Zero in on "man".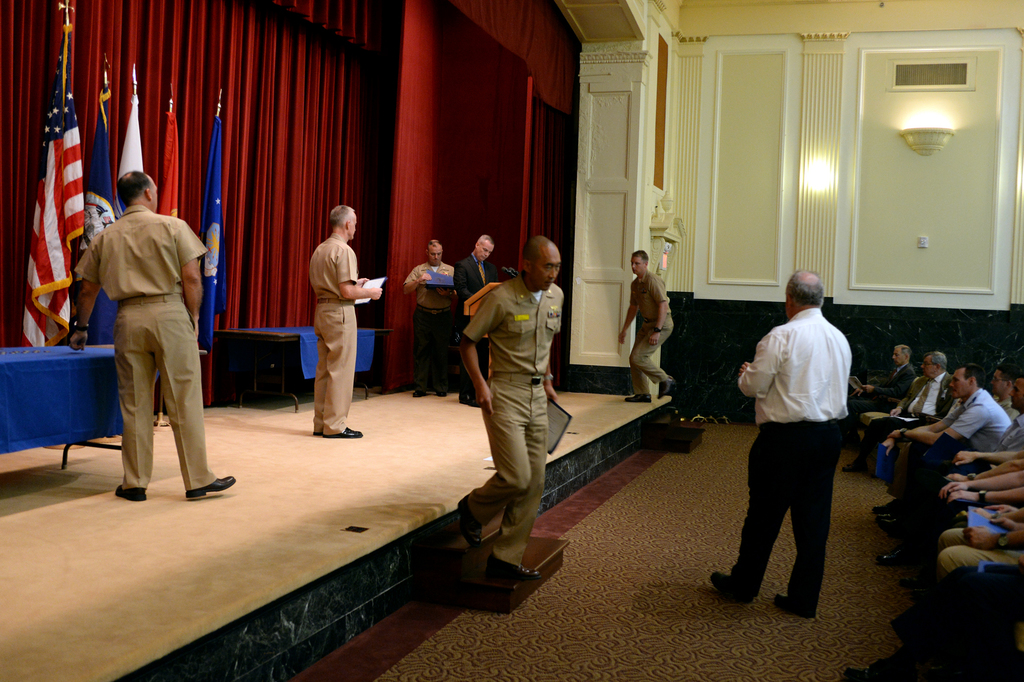
Zeroed in: x1=61 y1=165 x2=239 y2=501.
